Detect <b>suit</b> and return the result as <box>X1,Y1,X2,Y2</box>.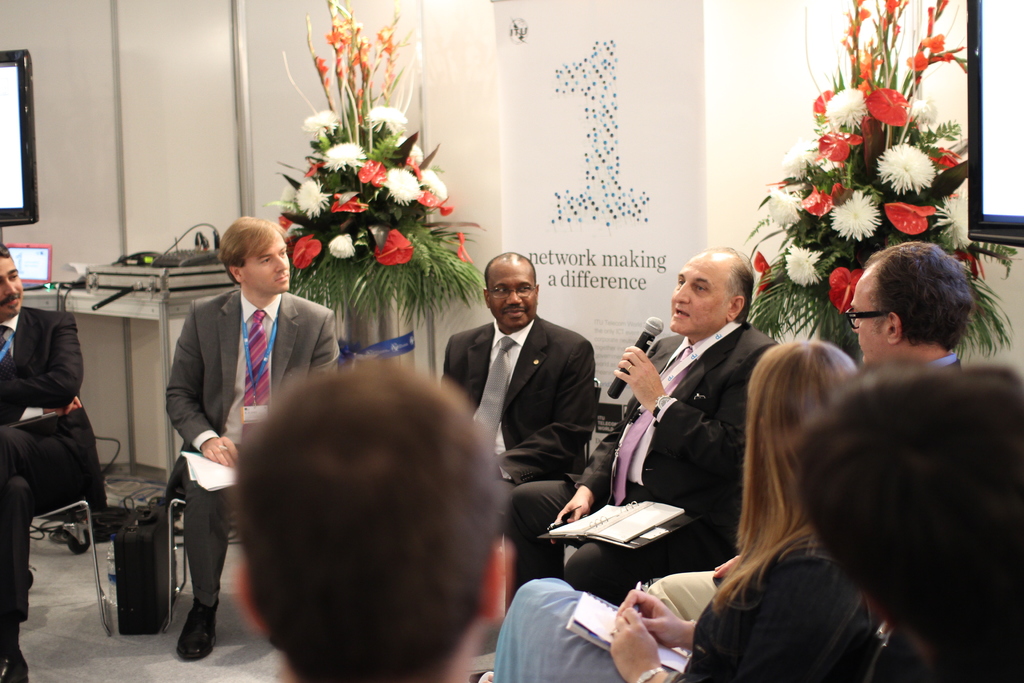
<box>501,318,781,604</box>.
